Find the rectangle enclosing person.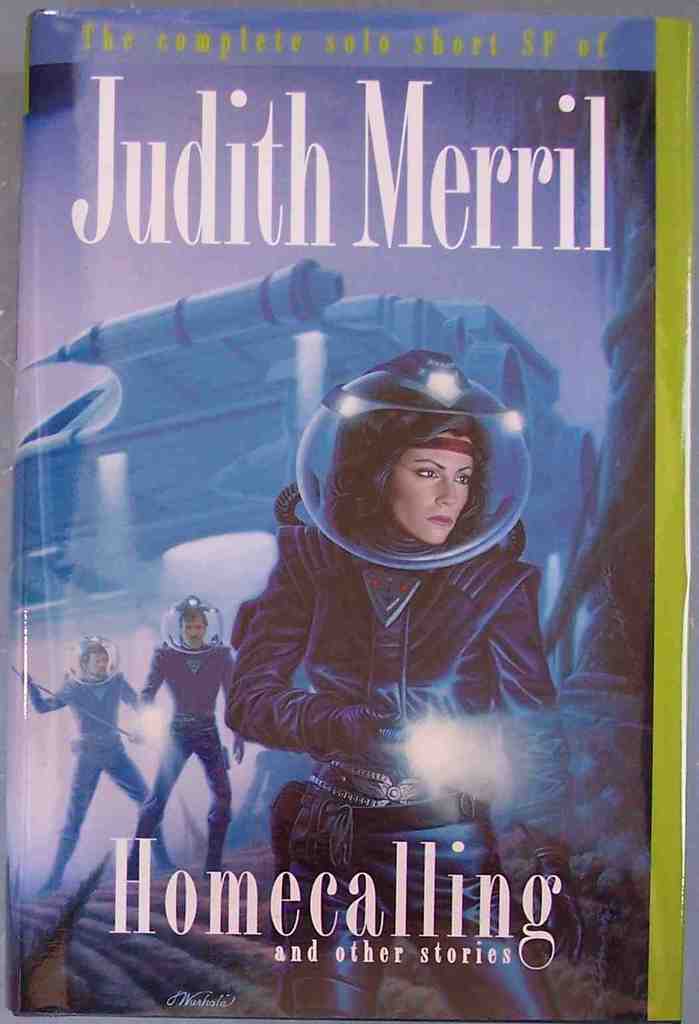
<bbox>19, 634, 149, 892</bbox>.
